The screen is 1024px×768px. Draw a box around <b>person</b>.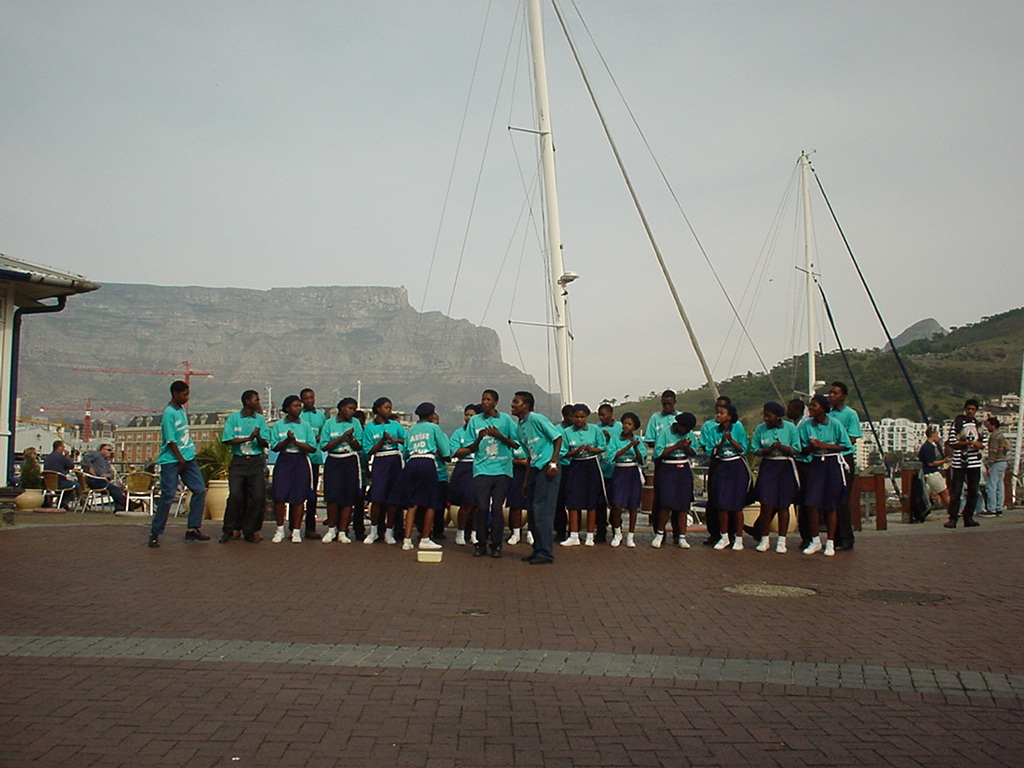
[x1=314, y1=391, x2=367, y2=546].
